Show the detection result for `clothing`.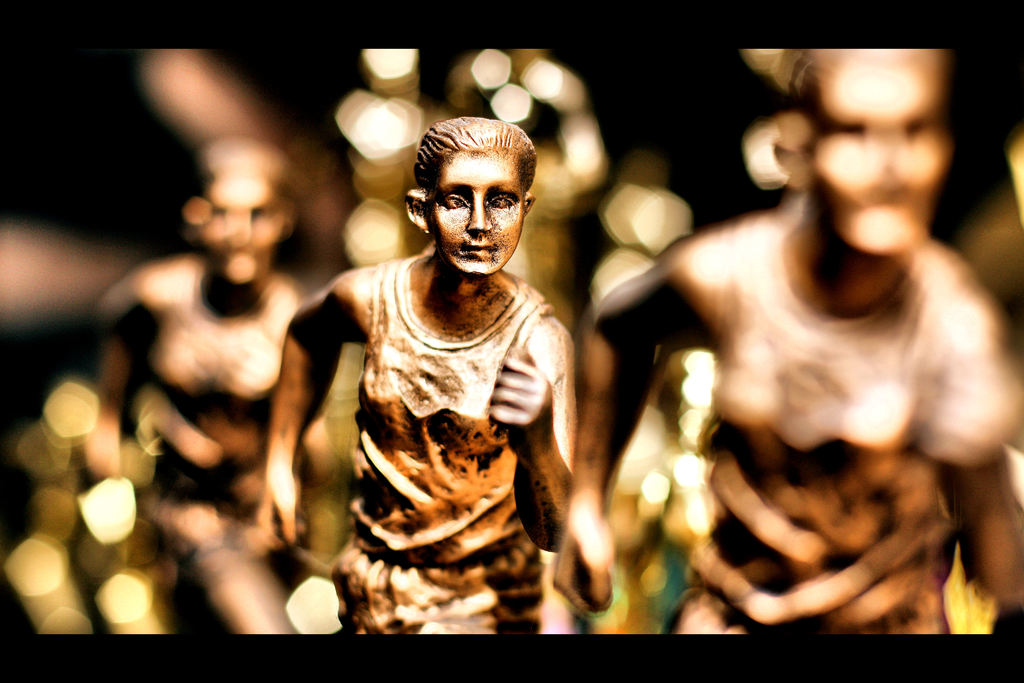
crop(131, 251, 303, 563).
